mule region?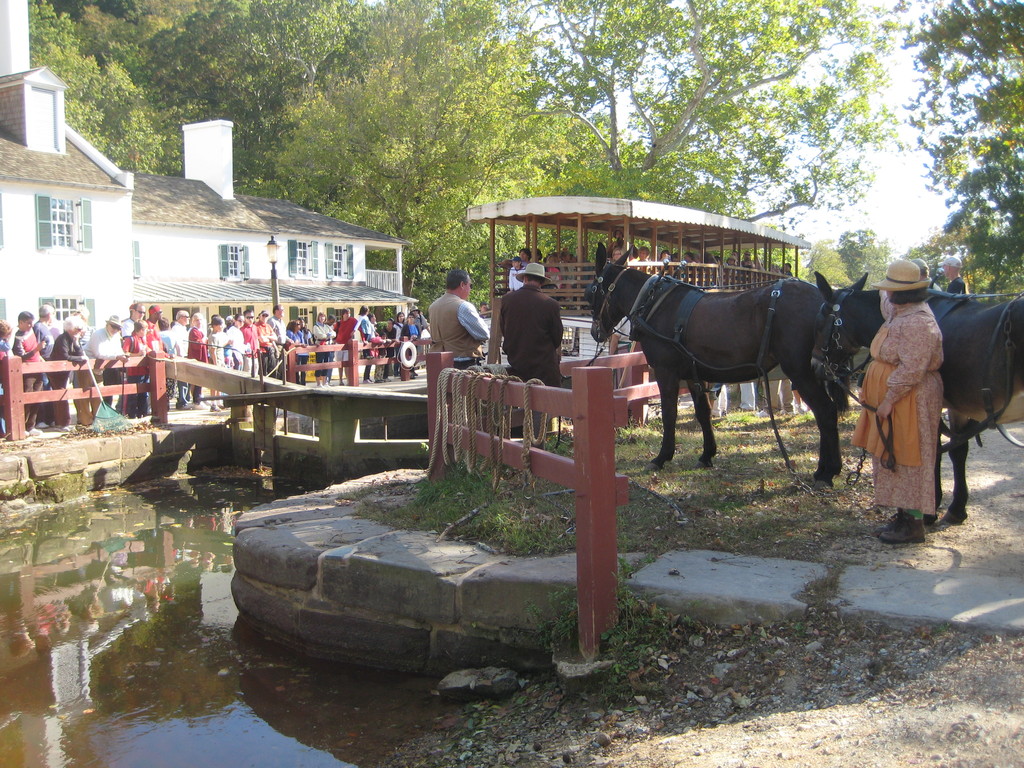
[left=584, top=246, right=837, bottom=487]
